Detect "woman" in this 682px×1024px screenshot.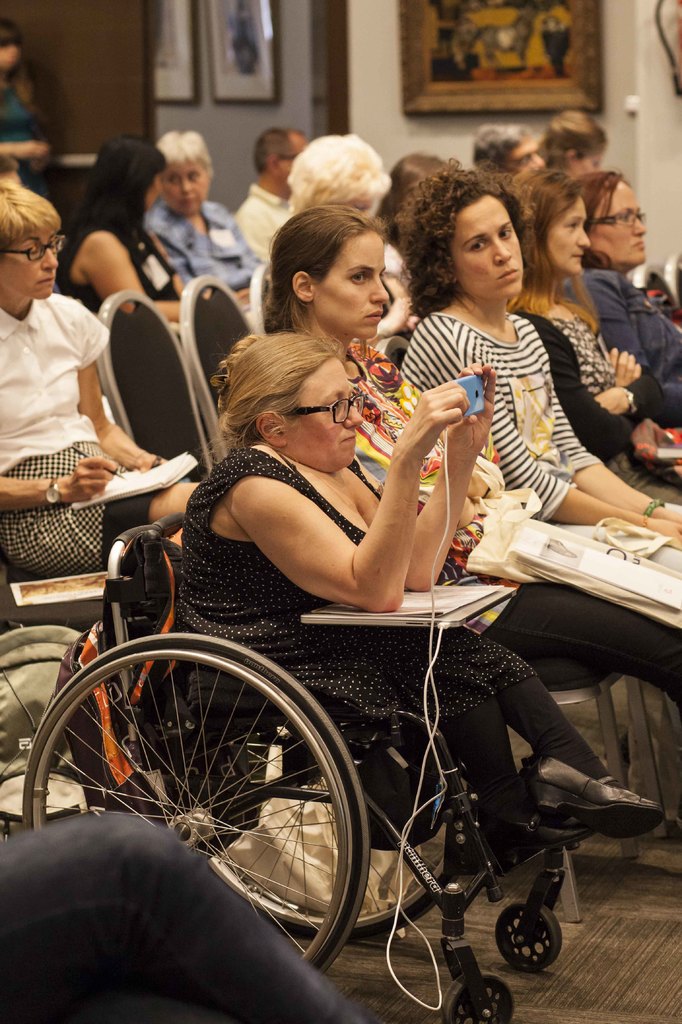
Detection: {"left": 0, "top": 173, "right": 213, "bottom": 605}.
